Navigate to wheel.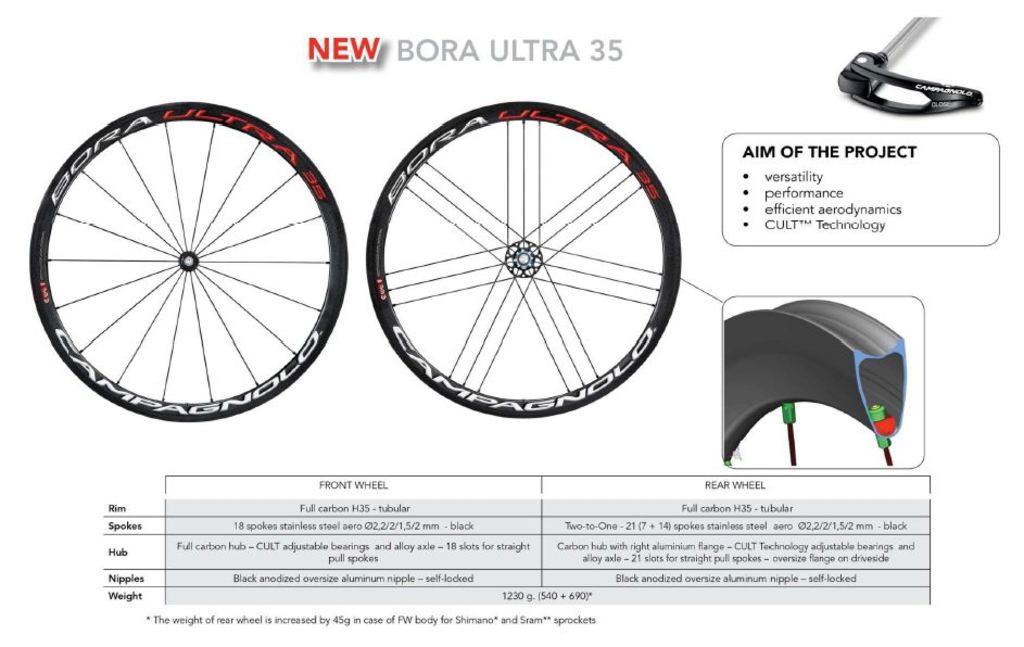
Navigation target: <bbox>368, 98, 679, 418</bbox>.
